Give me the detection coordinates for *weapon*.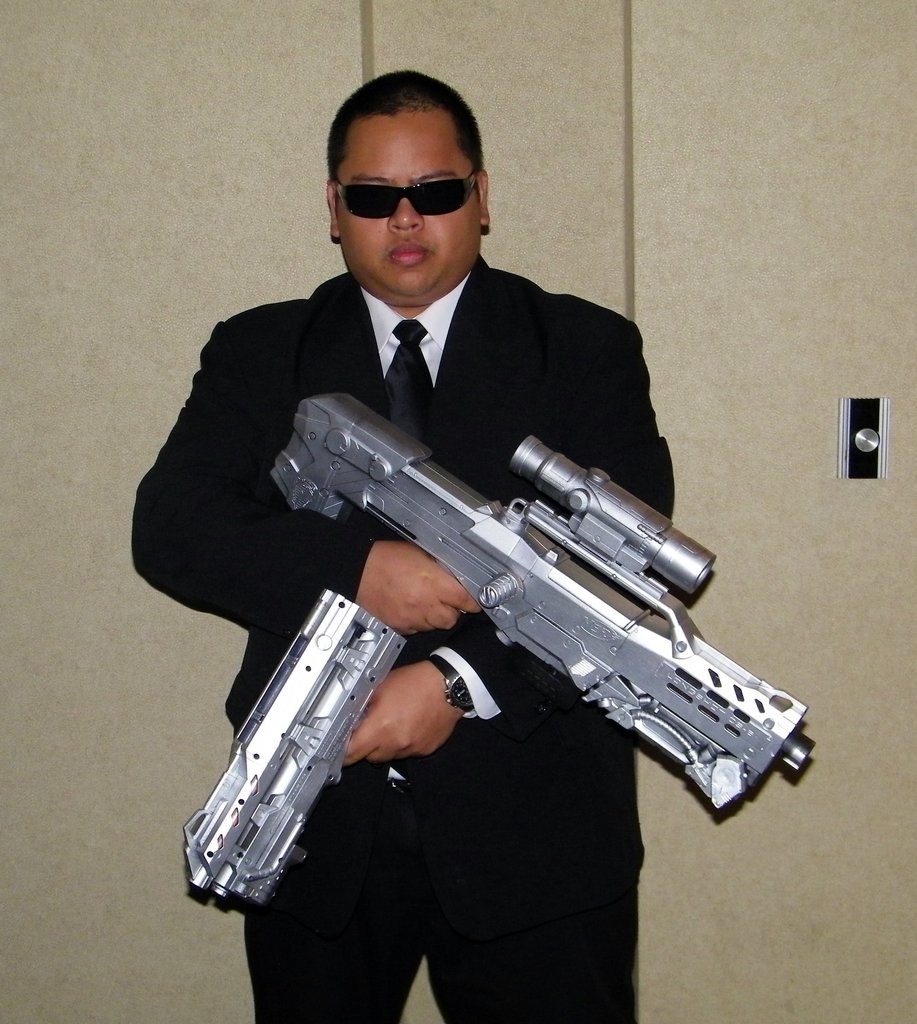
(216, 381, 743, 941).
